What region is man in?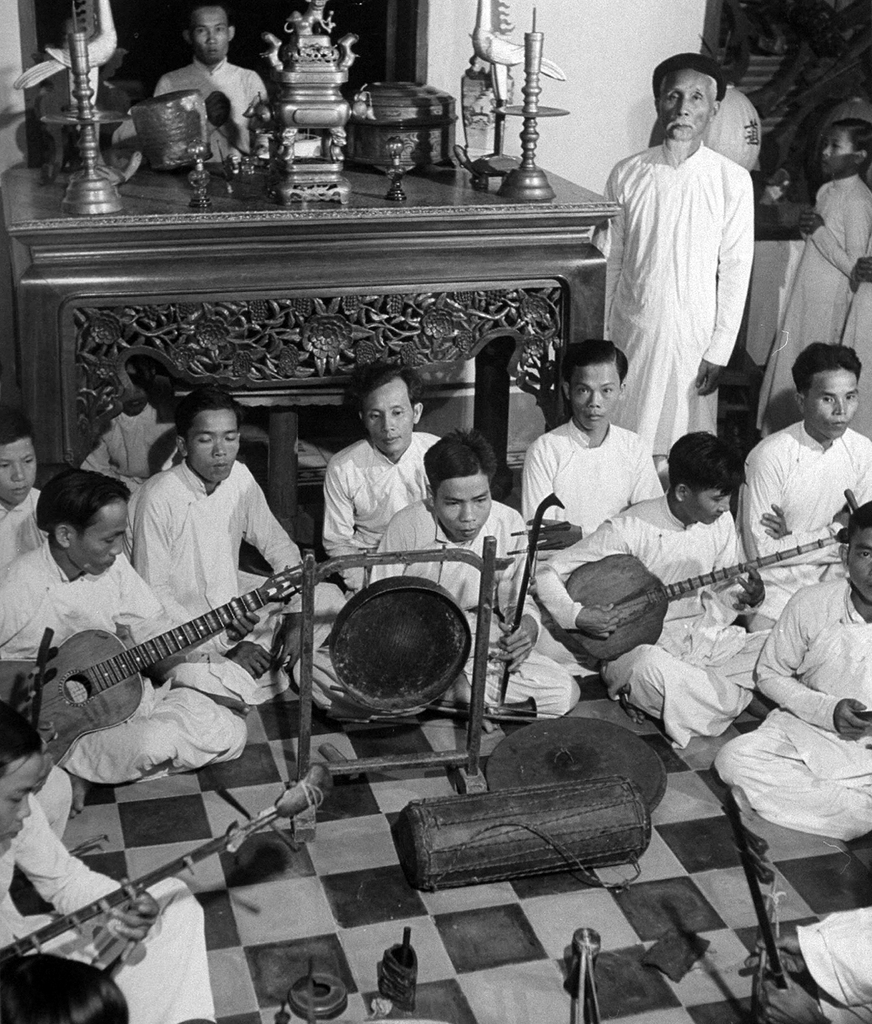
(left=303, top=379, right=456, bottom=568).
